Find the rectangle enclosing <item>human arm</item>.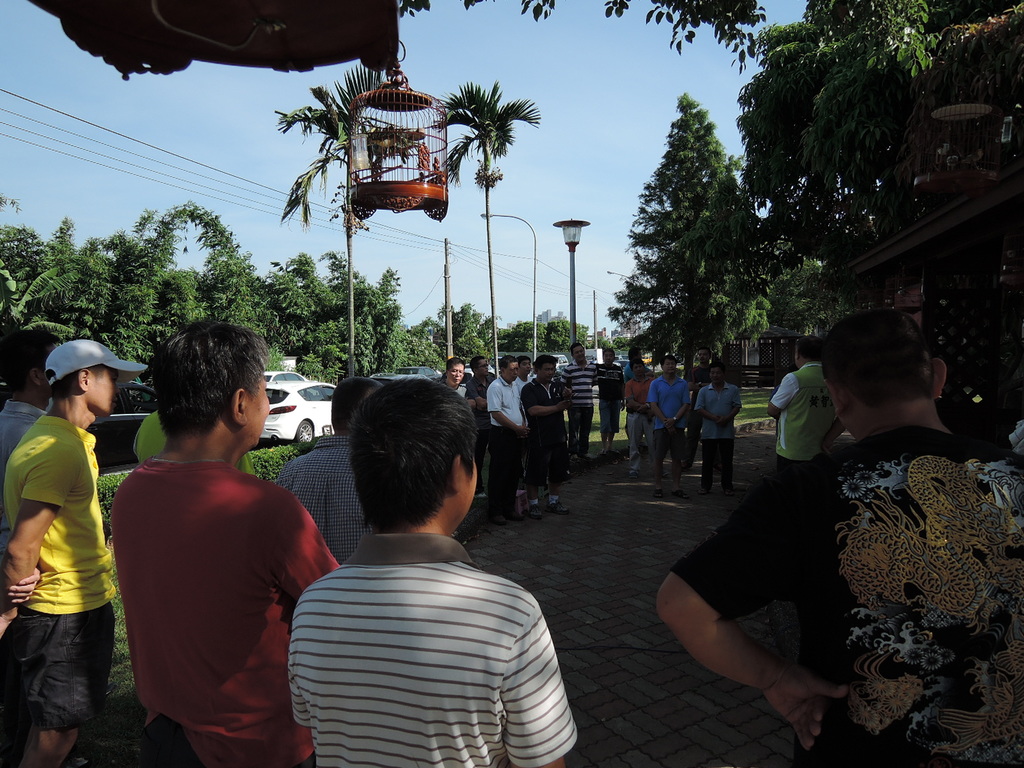
[x1=648, y1=378, x2=669, y2=433].
